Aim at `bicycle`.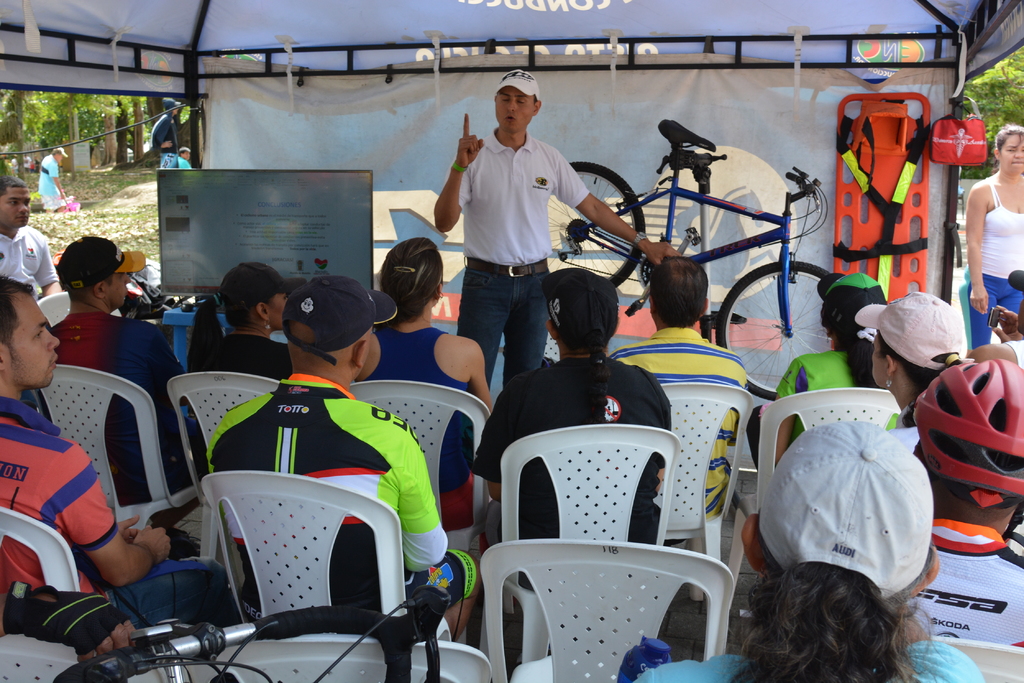
Aimed at (left=528, top=110, right=845, bottom=372).
